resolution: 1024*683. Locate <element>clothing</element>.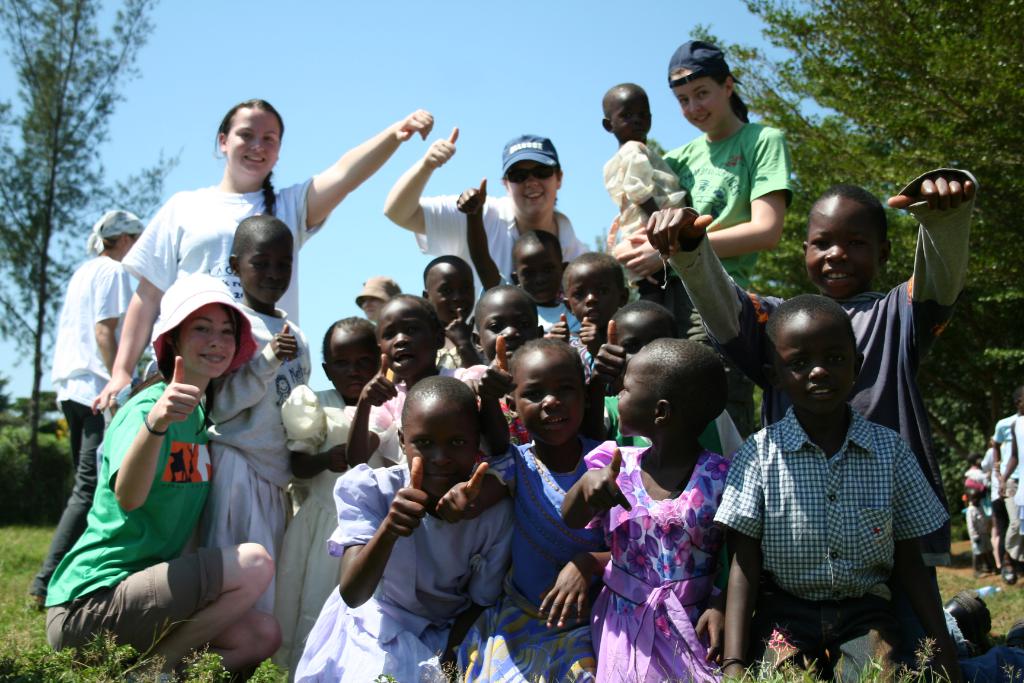
<bbox>295, 434, 497, 682</bbox>.
